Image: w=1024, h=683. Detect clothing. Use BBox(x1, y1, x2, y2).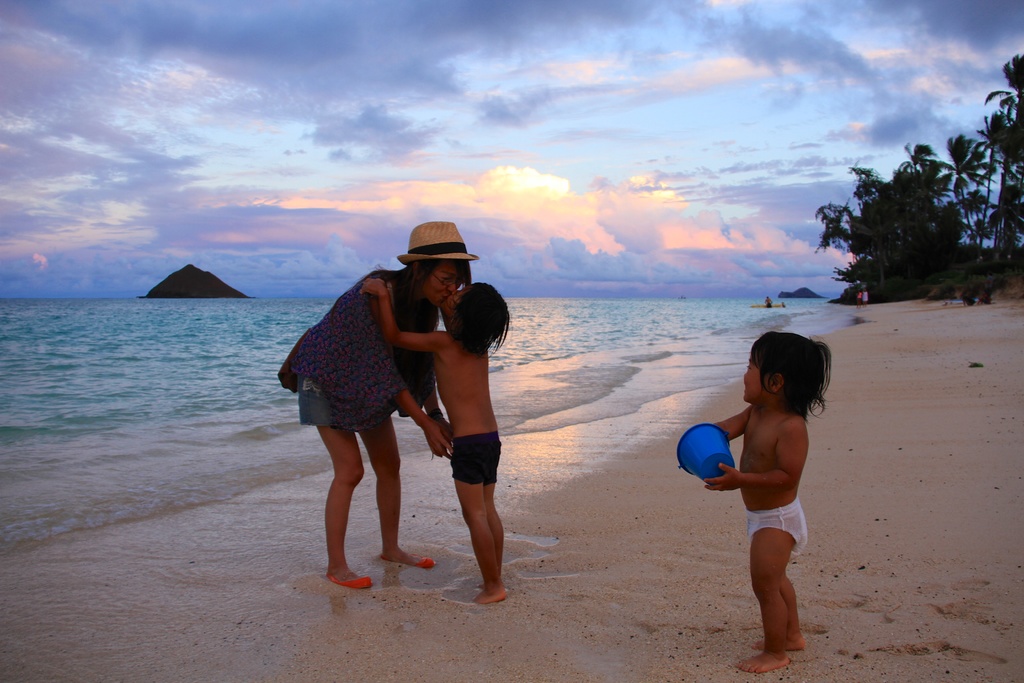
BBox(433, 424, 507, 479).
